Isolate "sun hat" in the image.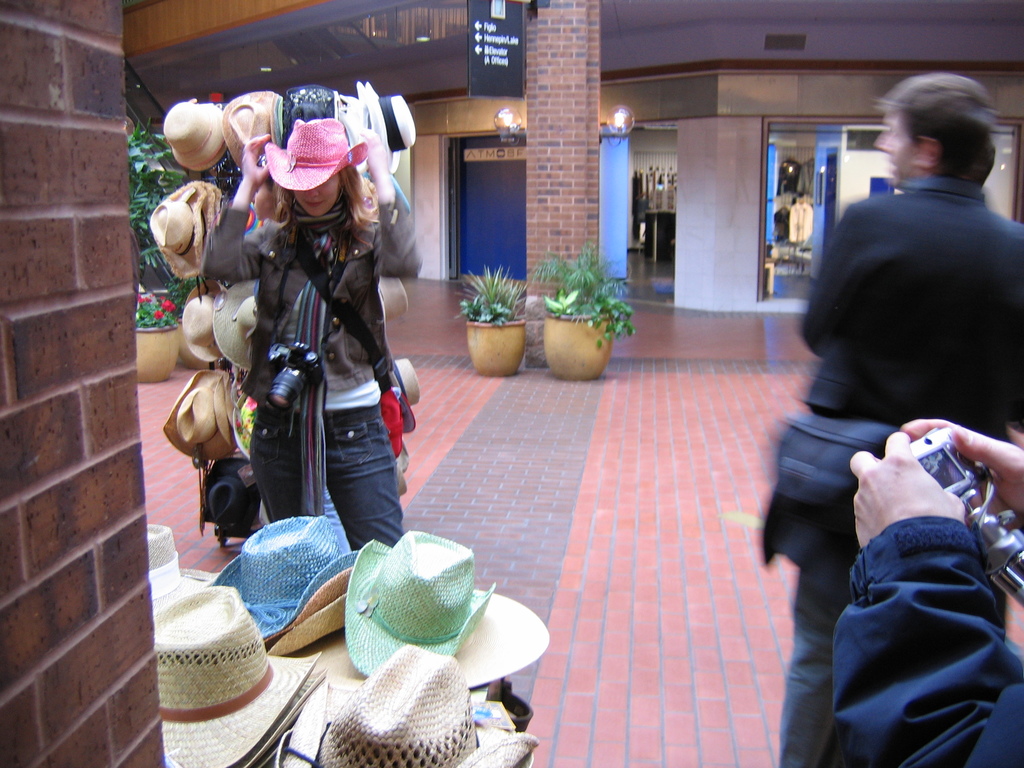
Isolated region: (263,565,361,646).
